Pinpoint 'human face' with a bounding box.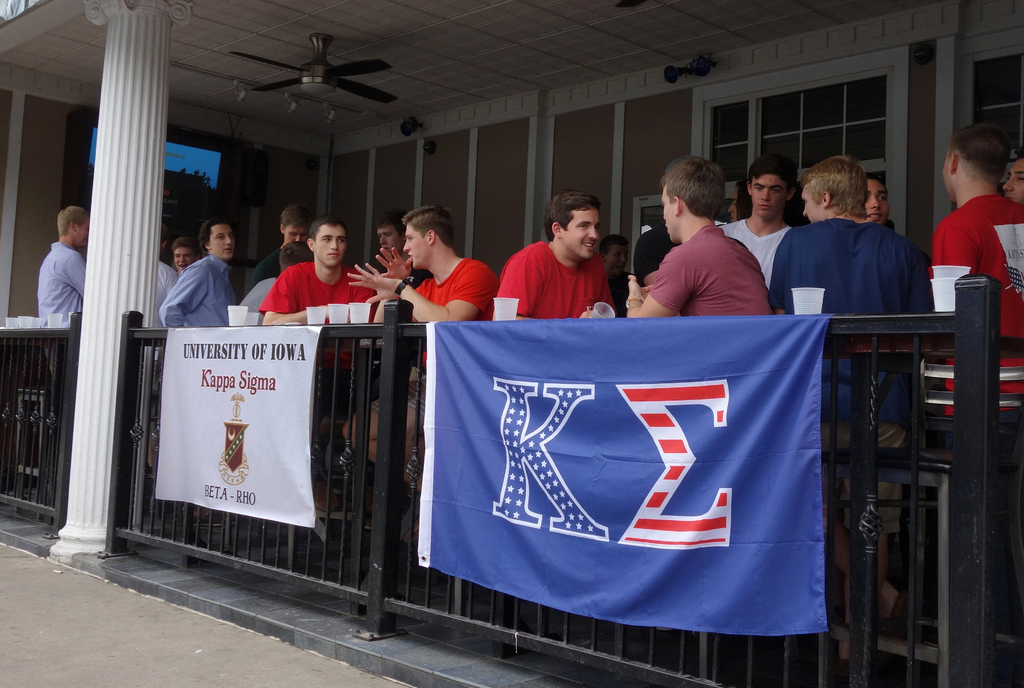
bbox=(610, 241, 629, 280).
